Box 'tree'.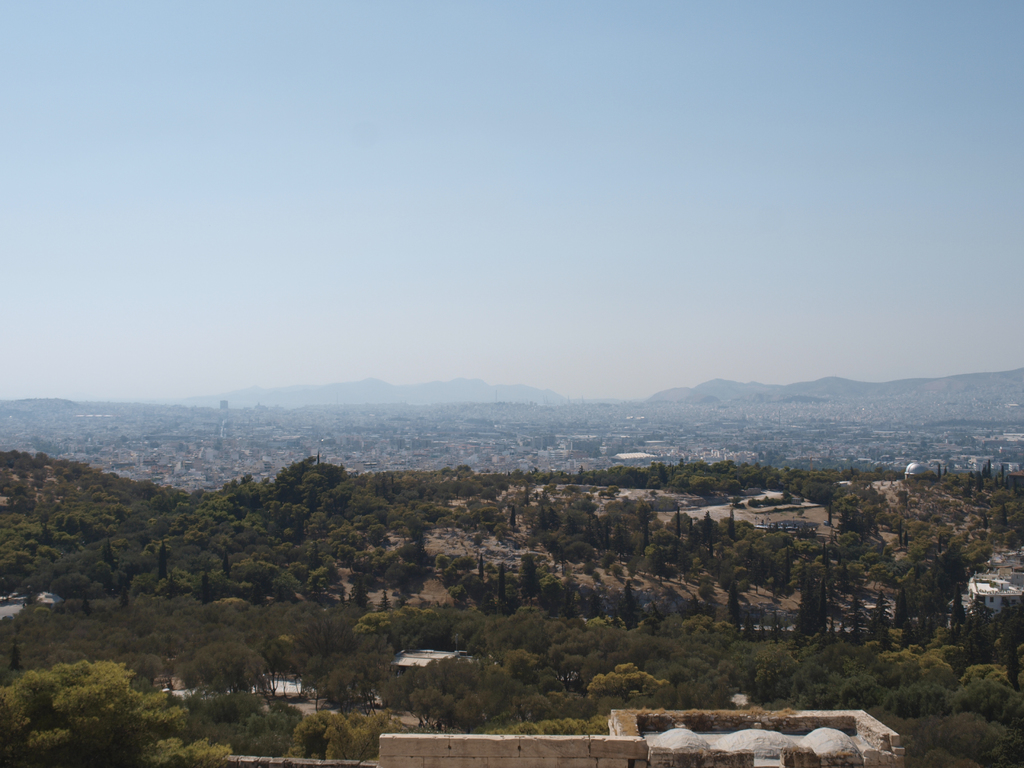
bbox=[480, 509, 504, 523].
